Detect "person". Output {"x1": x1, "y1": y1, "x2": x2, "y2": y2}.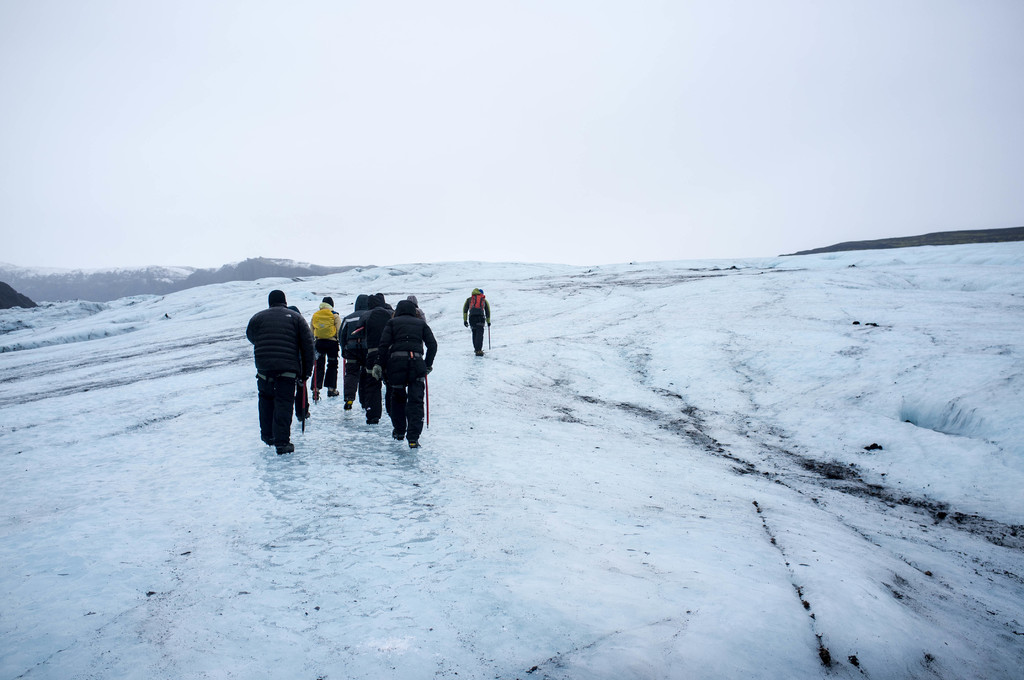
{"x1": 376, "y1": 292, "x2": 396, "y2": 313}.
